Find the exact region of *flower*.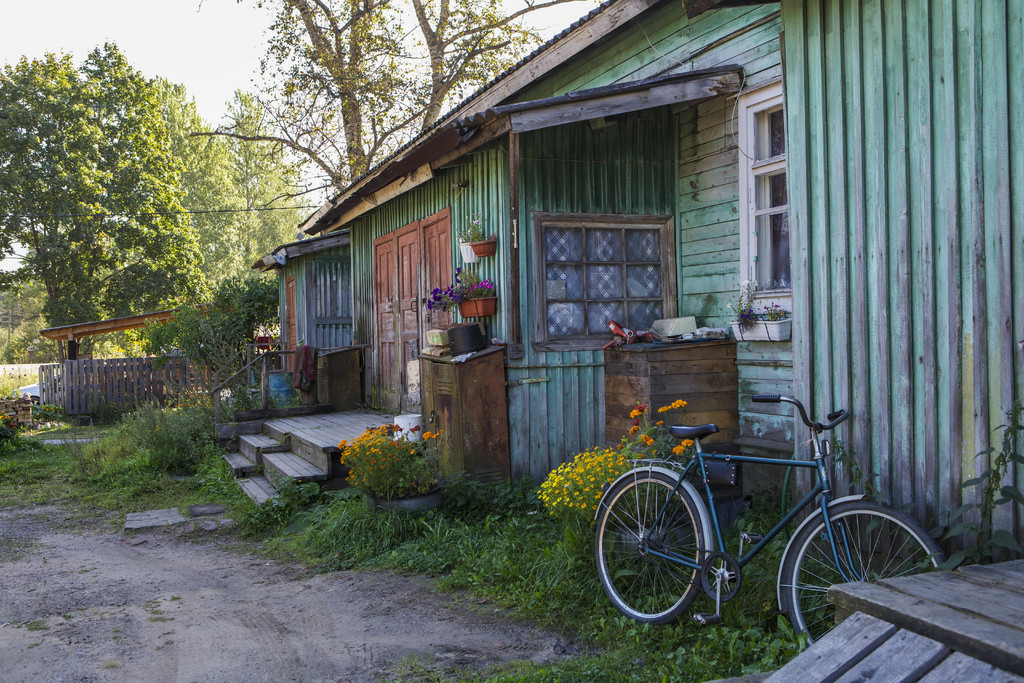
Exact region: (x1=675, y1=436, x2=696, y2=461).
